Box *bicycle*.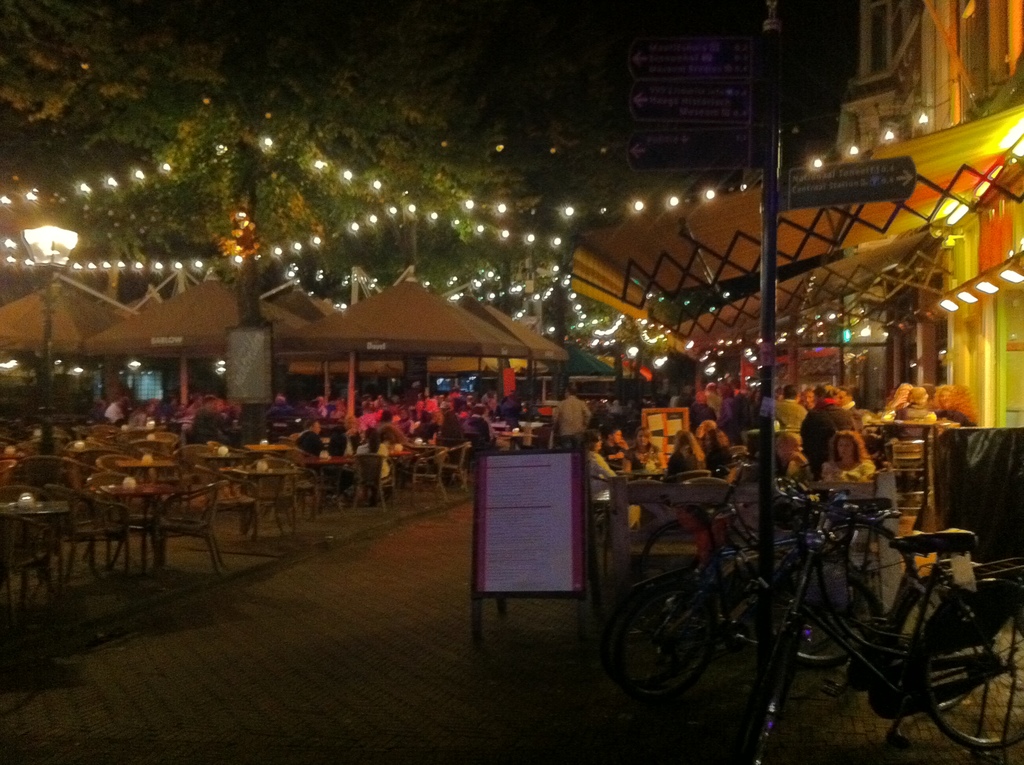
Rect(634, 449, 916, 643).
